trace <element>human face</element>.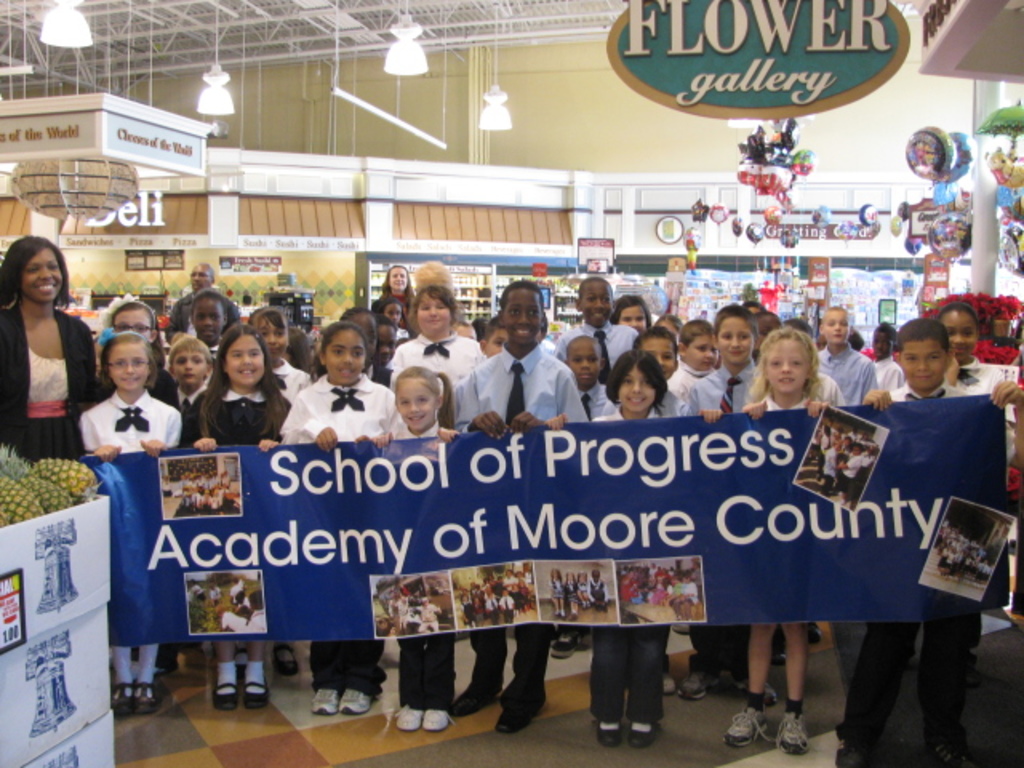
Traced to 944/312/978/362.
